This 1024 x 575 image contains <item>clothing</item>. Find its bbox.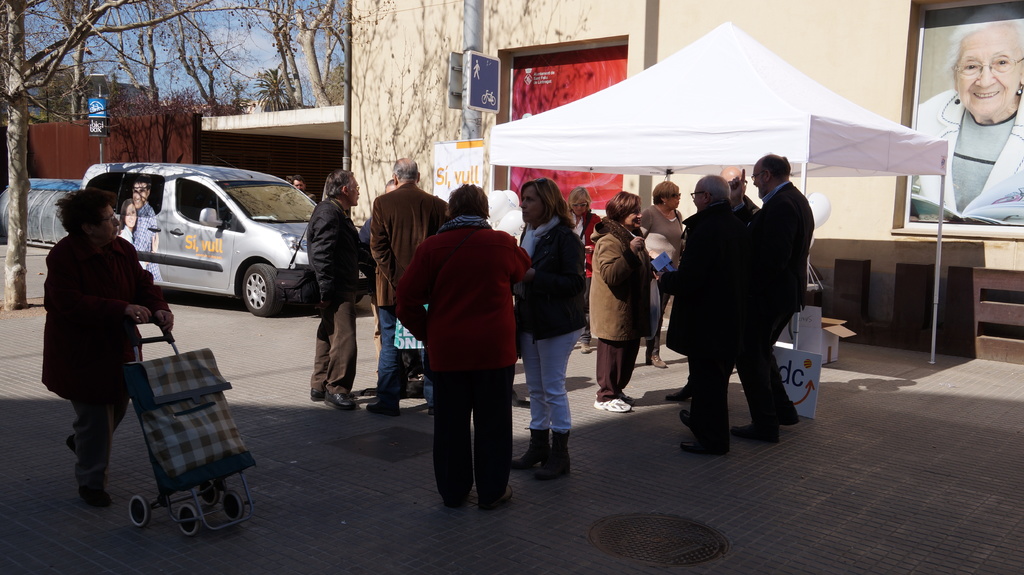
516,219,590,319.
